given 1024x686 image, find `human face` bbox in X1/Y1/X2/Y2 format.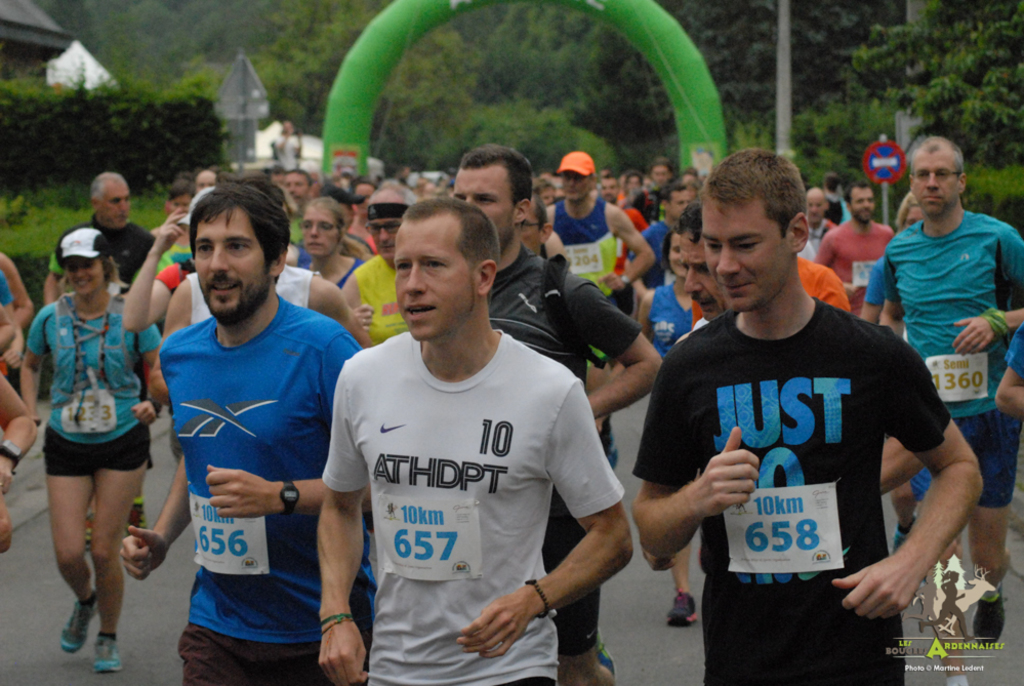
667/231/684/270.
